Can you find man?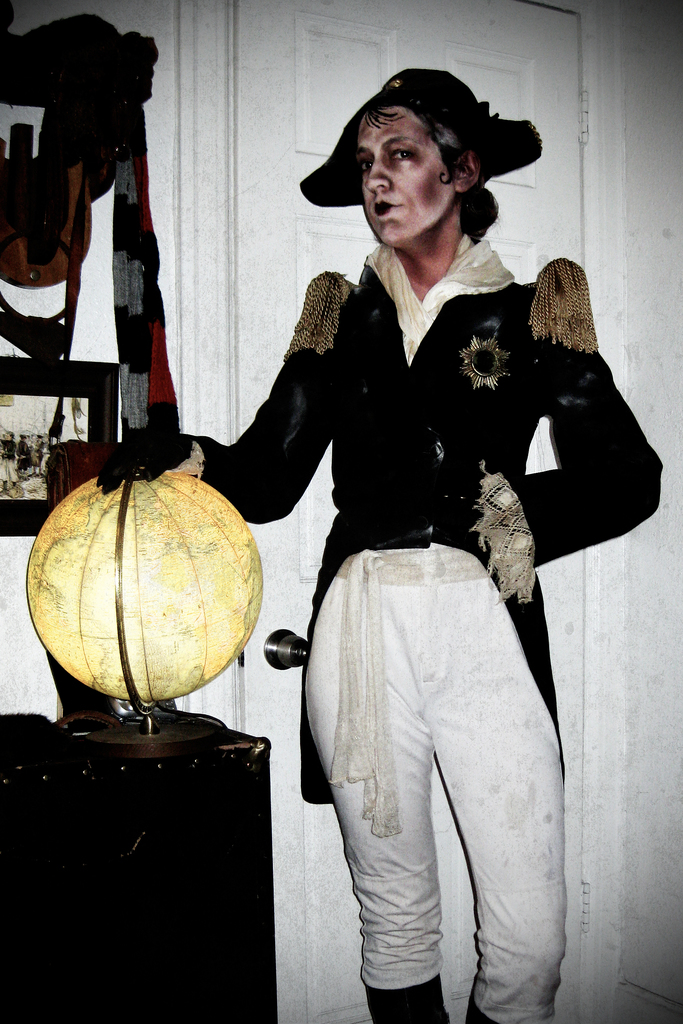
Yes, bounding box: box(92, 64, 668, 1023).
